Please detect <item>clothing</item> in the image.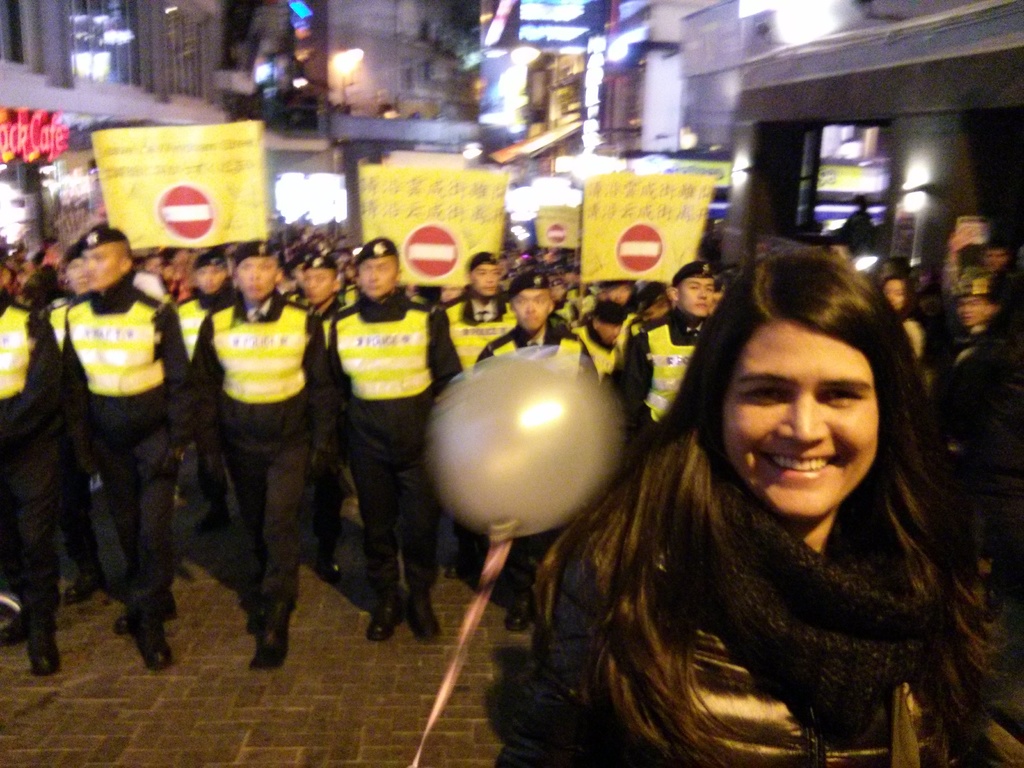
crop(333, 297, 441, 597).
